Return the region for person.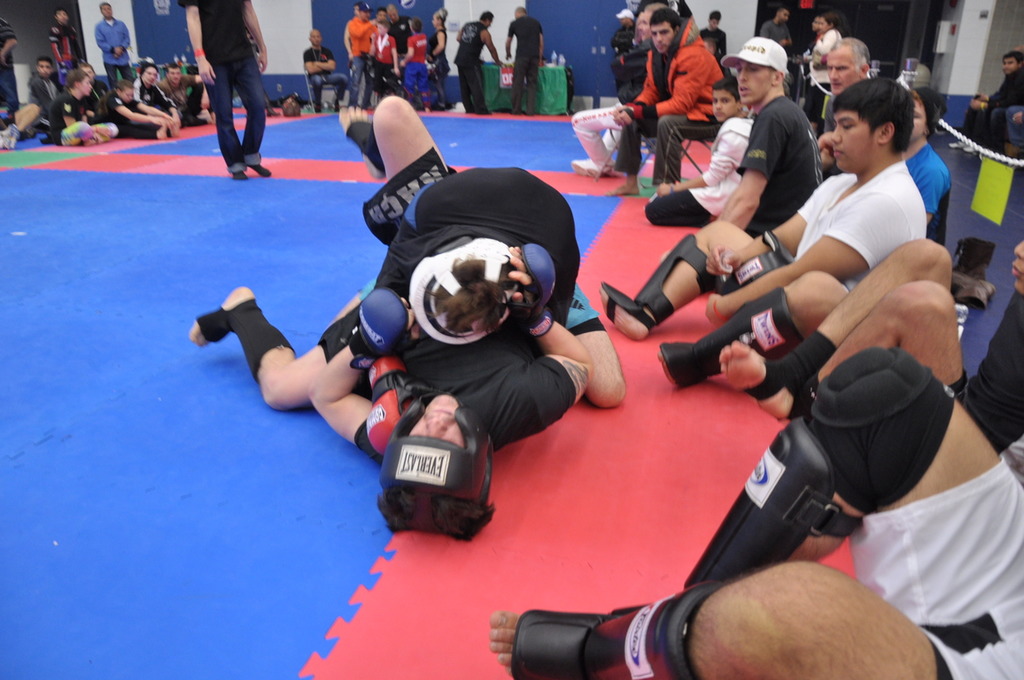
left=42, top=64, right=120, bottom=151.
